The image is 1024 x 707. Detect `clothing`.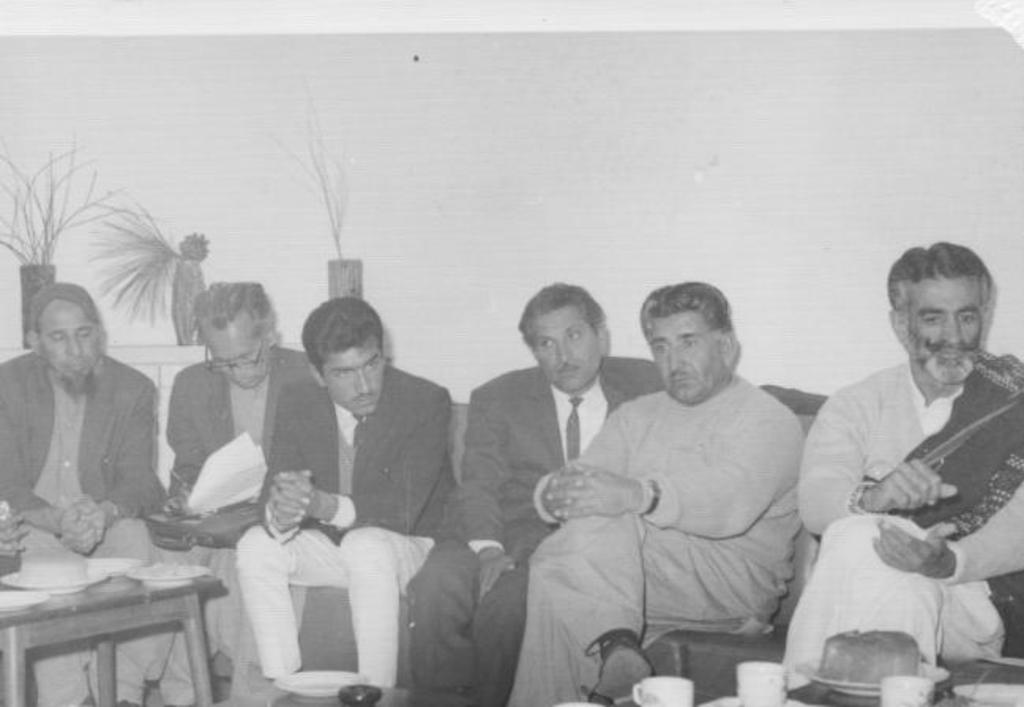
Detection: 405, 361, 822, 705.
